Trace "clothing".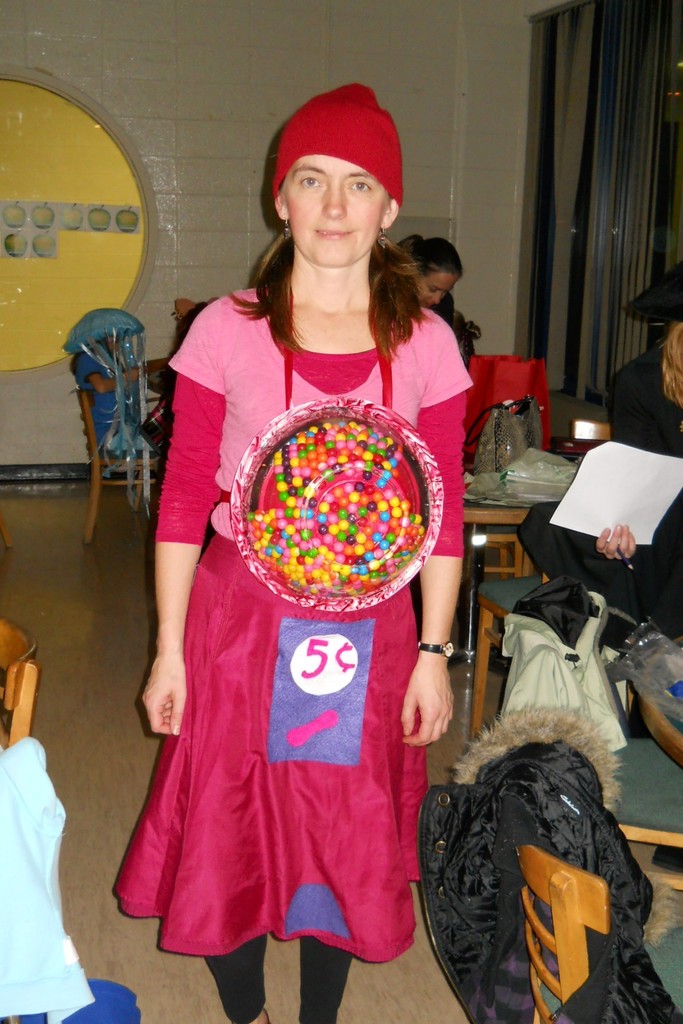
Traced to x1=516, y1=355, x2=682, y2=641.
